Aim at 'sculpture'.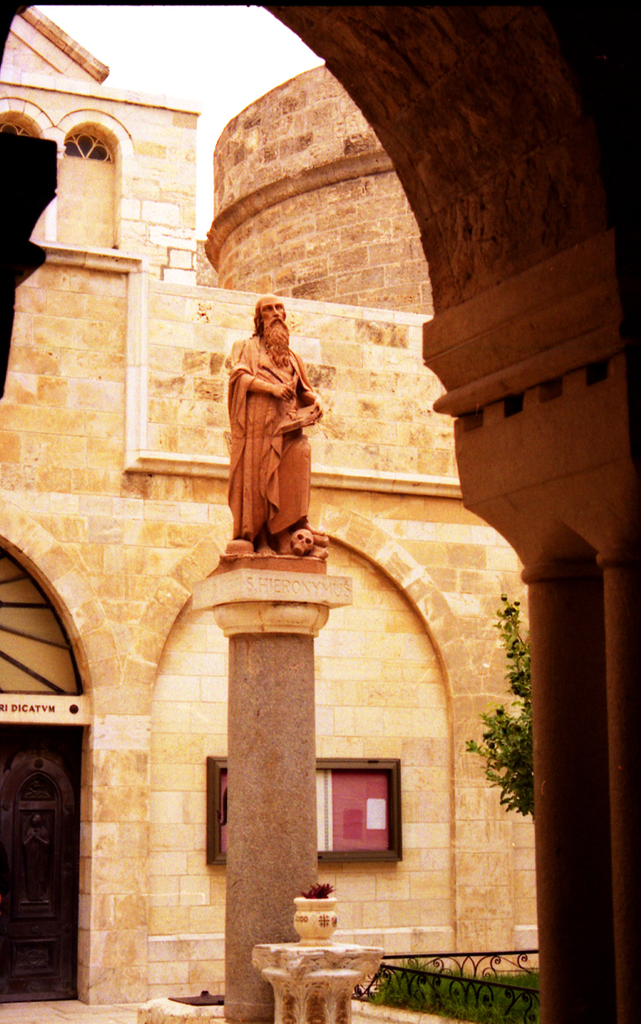
Aimed at (211,284,328,561).
